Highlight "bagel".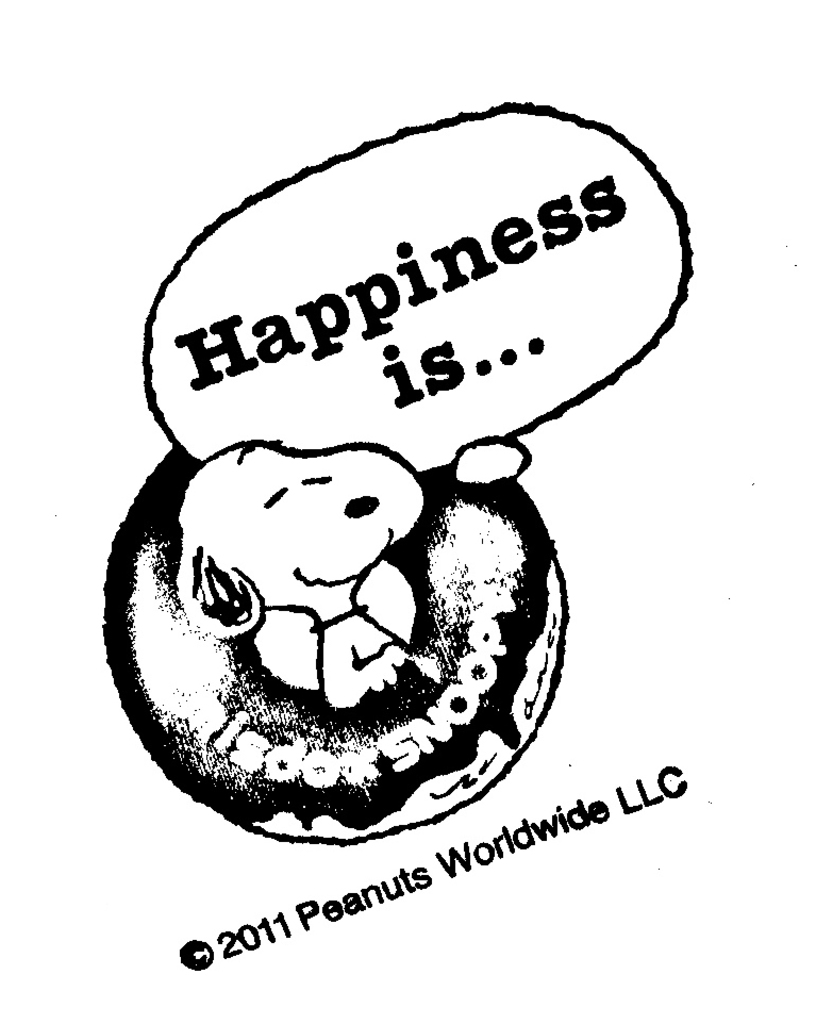
Highlighted region: x1=102 y1=456 x2=566 y2=839.
